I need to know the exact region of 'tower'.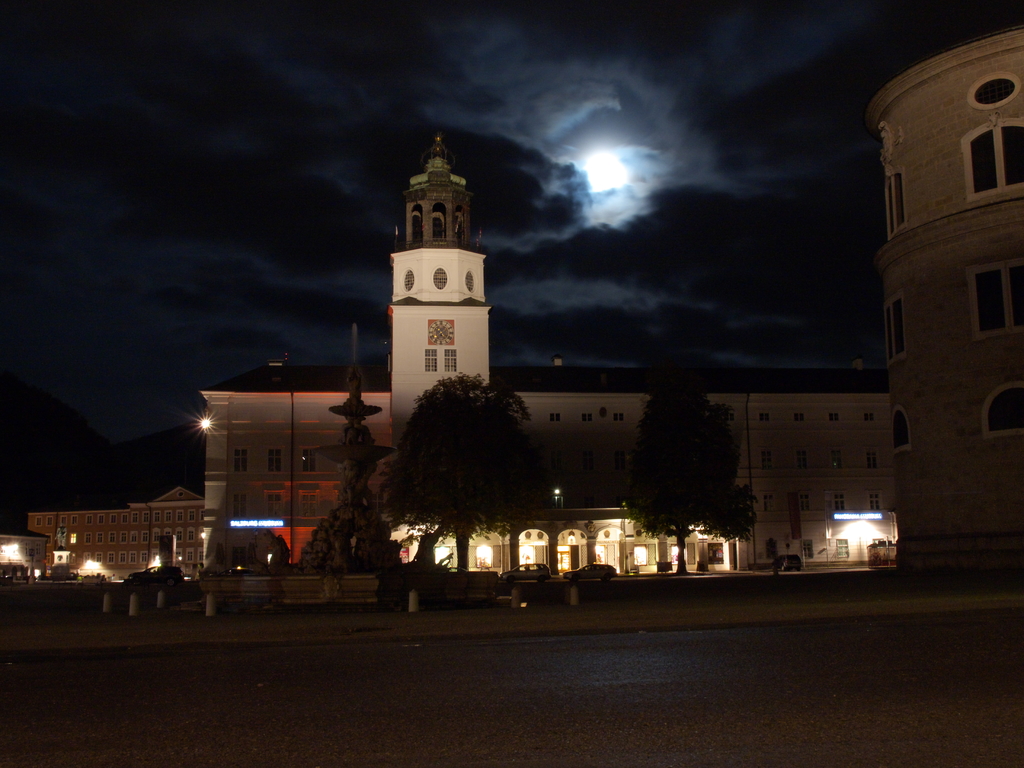
Region: 363, 122, 520, 476.
